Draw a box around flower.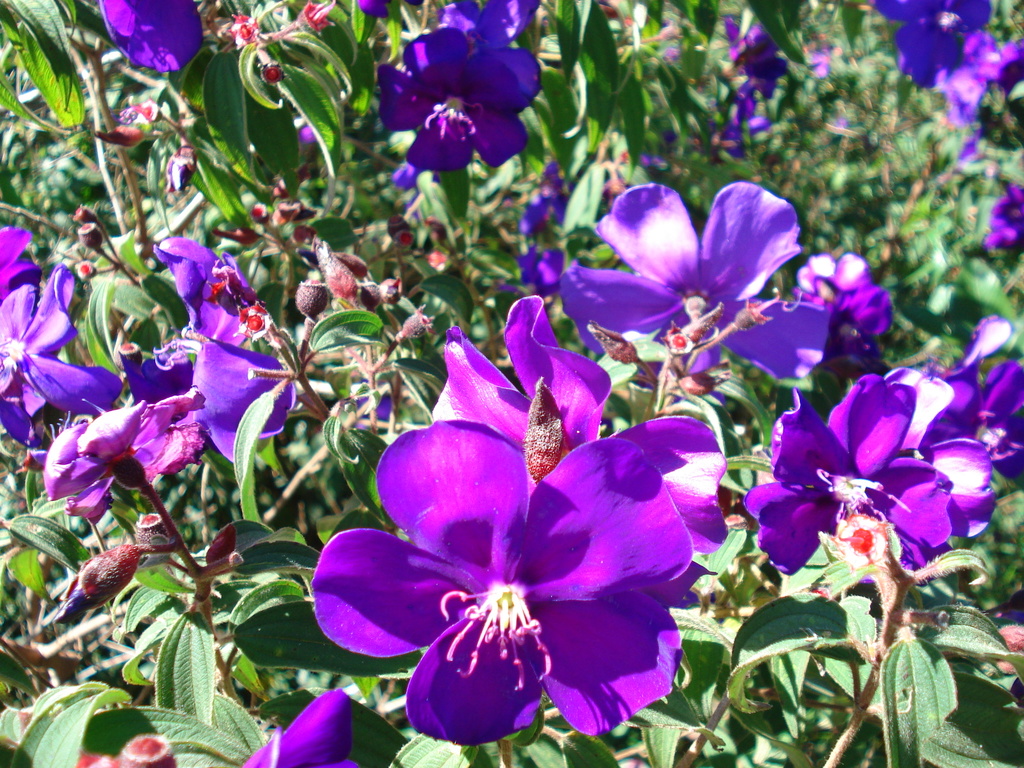
bbox=[792, 250, 894, 367].
